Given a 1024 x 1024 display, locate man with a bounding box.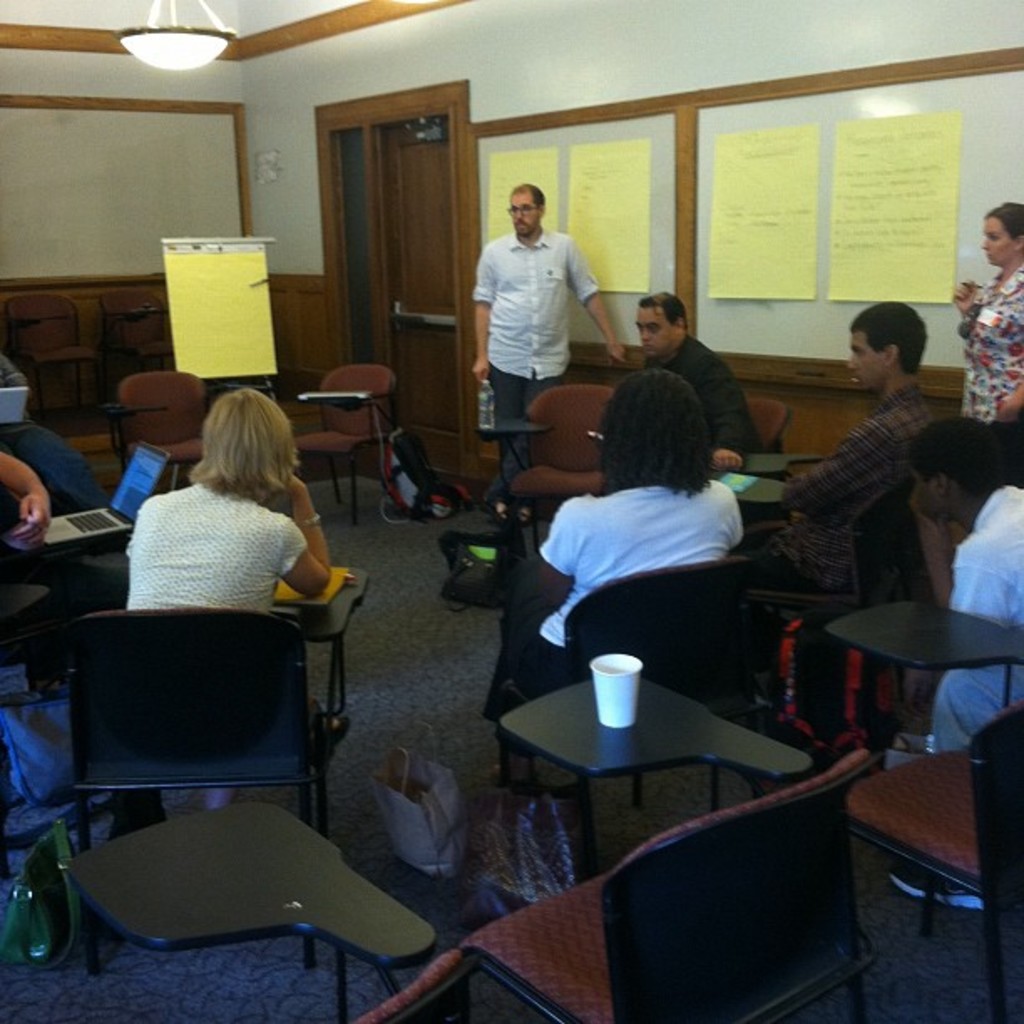
Located: 468:181:619:525.
